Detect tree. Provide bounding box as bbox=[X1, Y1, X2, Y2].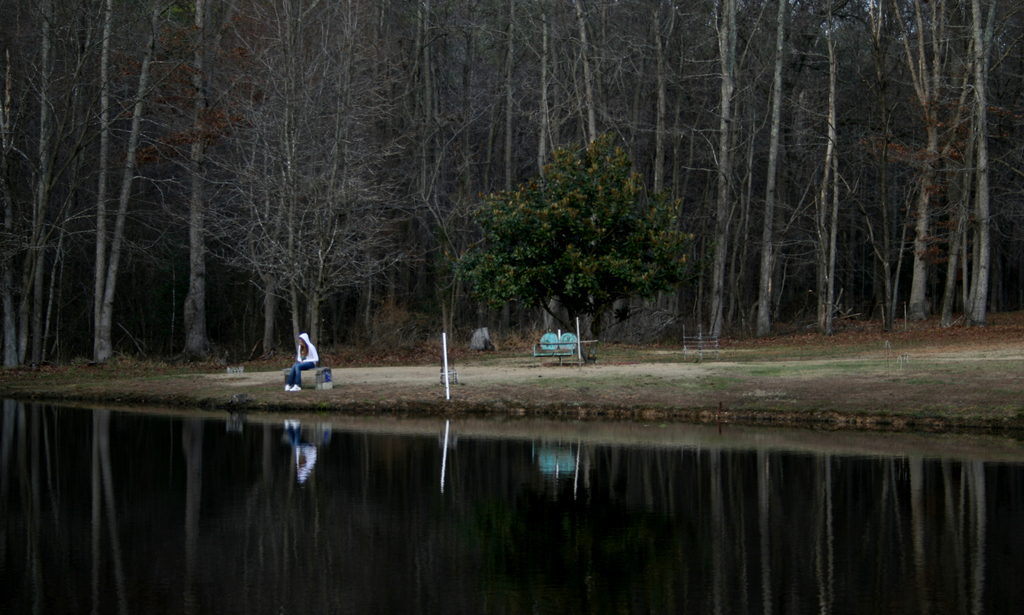
bbox=[47, 0, 177, 376].
